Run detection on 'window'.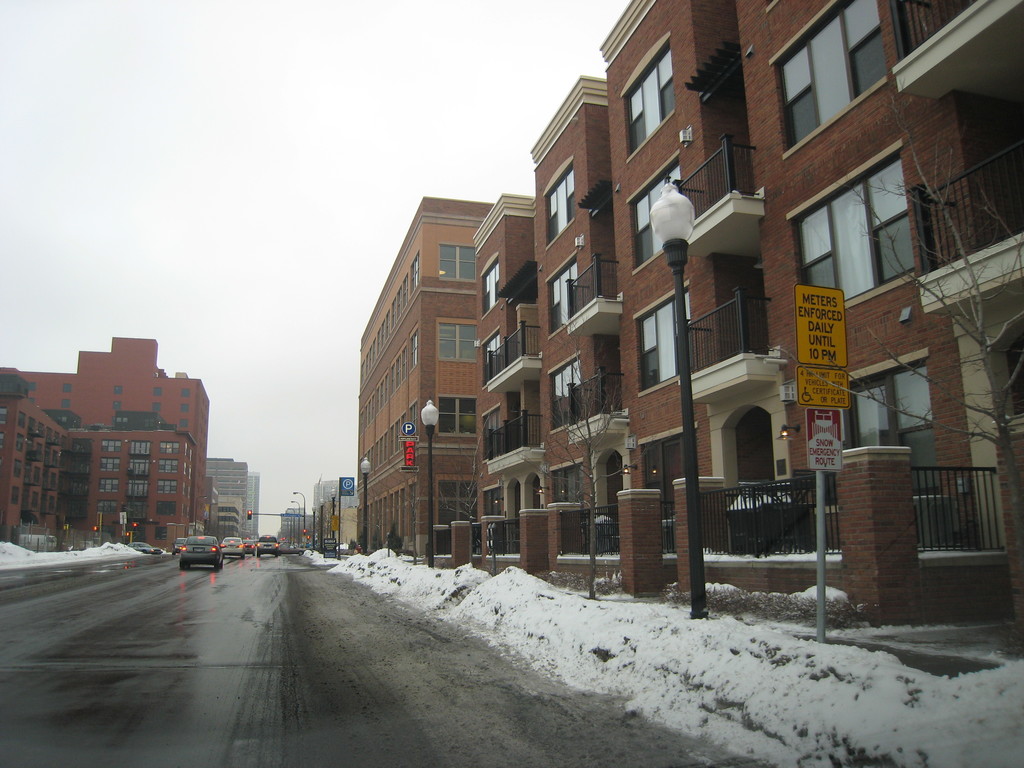
Result: <box>769,0,892,160</box>.
